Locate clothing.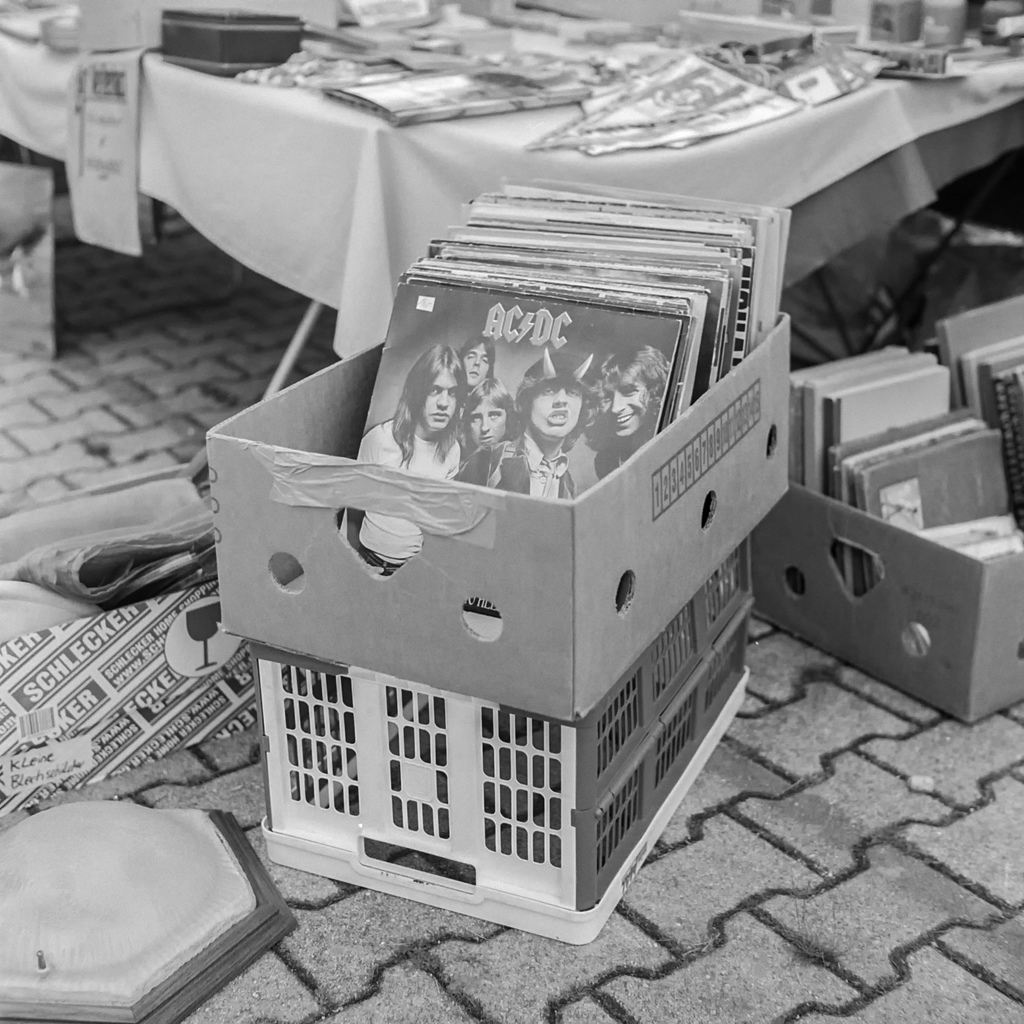
Bounding box: (left=590, top=424, right=651, bottom=479).
